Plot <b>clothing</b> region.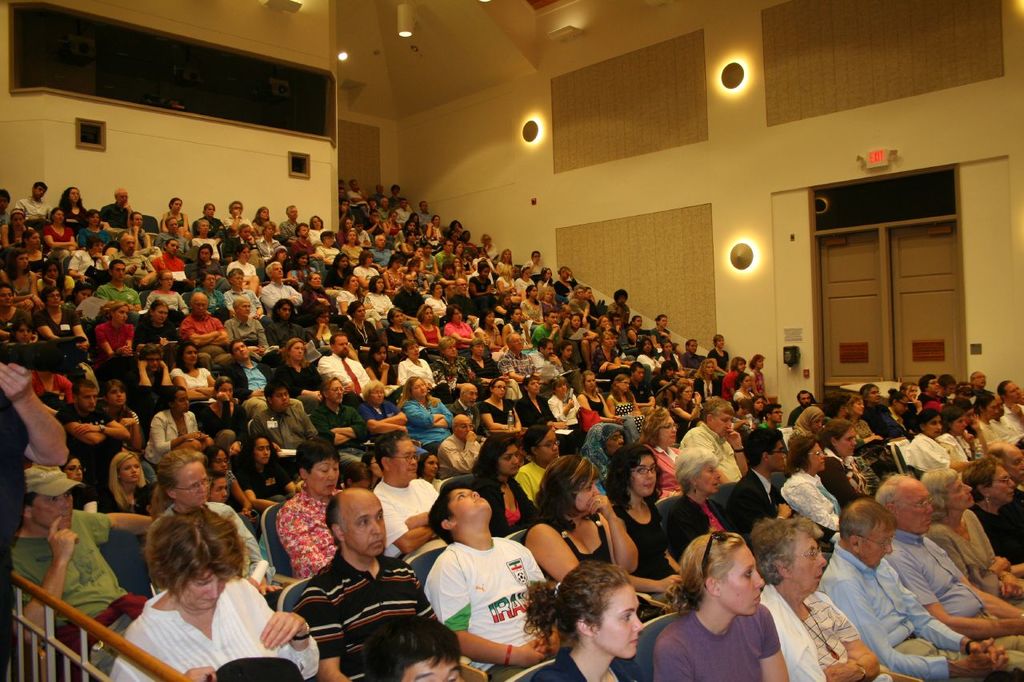
Plotted at x1=368, y1=245, x2=394, y2=262.
